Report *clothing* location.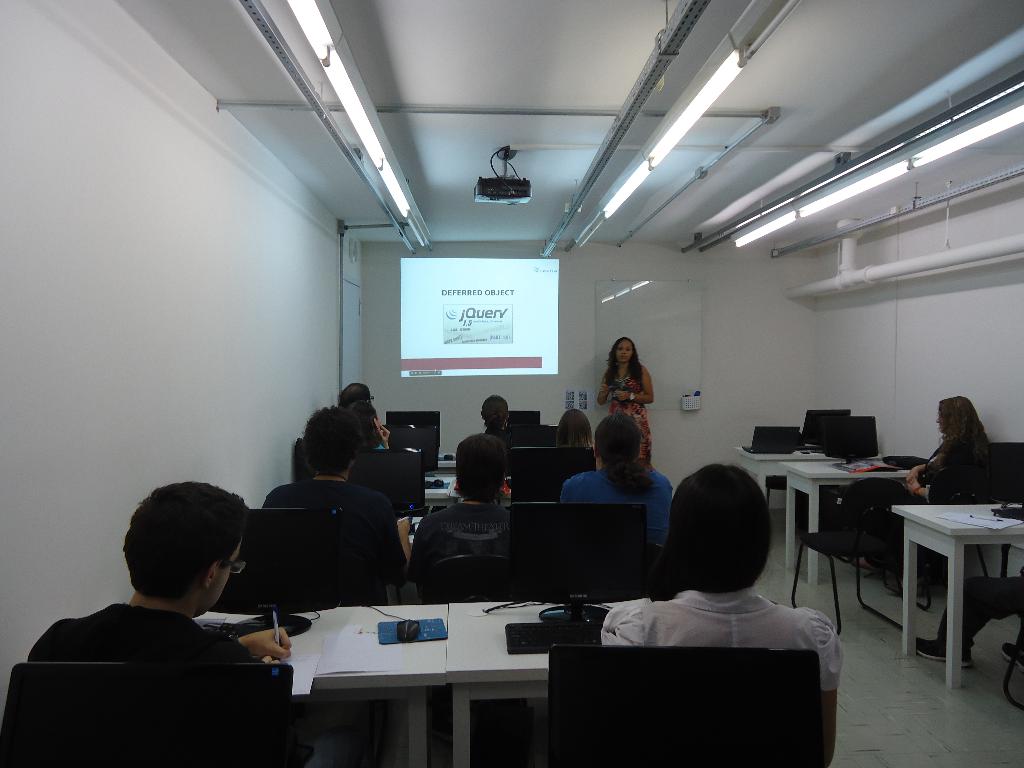
Report: box=[818, 430, 996, 557].
